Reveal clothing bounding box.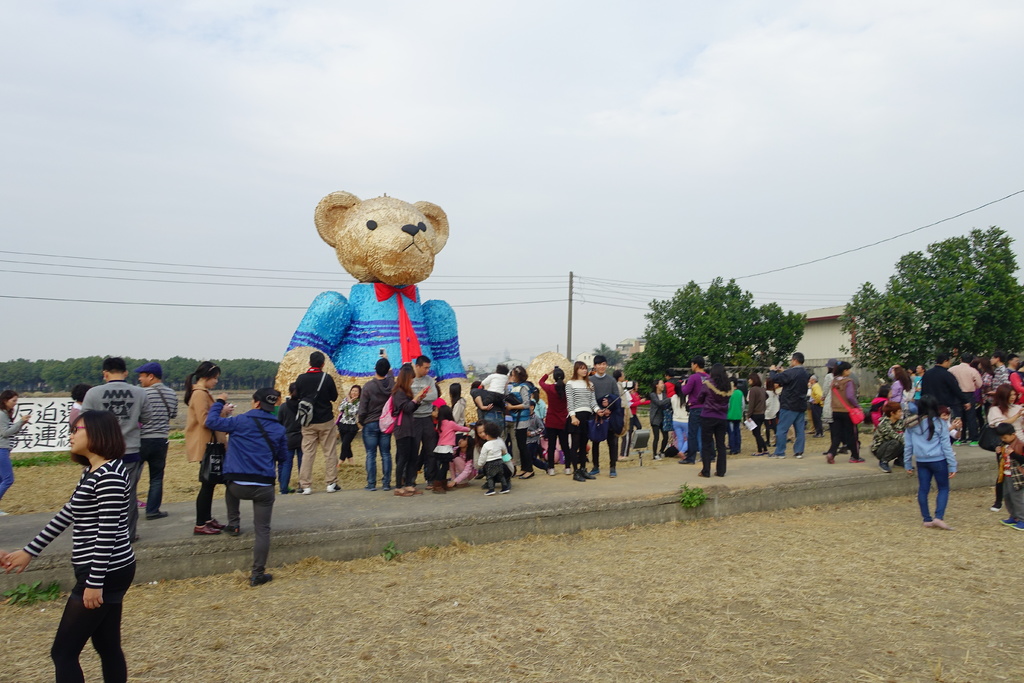
Revealed: select_region(695, 377, 732, 477).
